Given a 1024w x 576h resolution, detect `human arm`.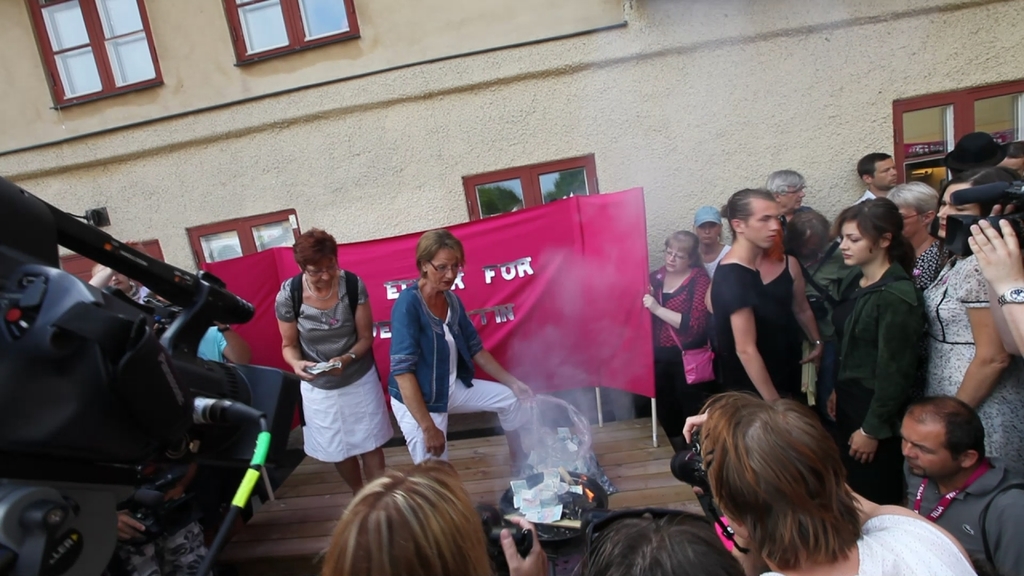
<bbox>842, 287, 919, 466</bbox>.
